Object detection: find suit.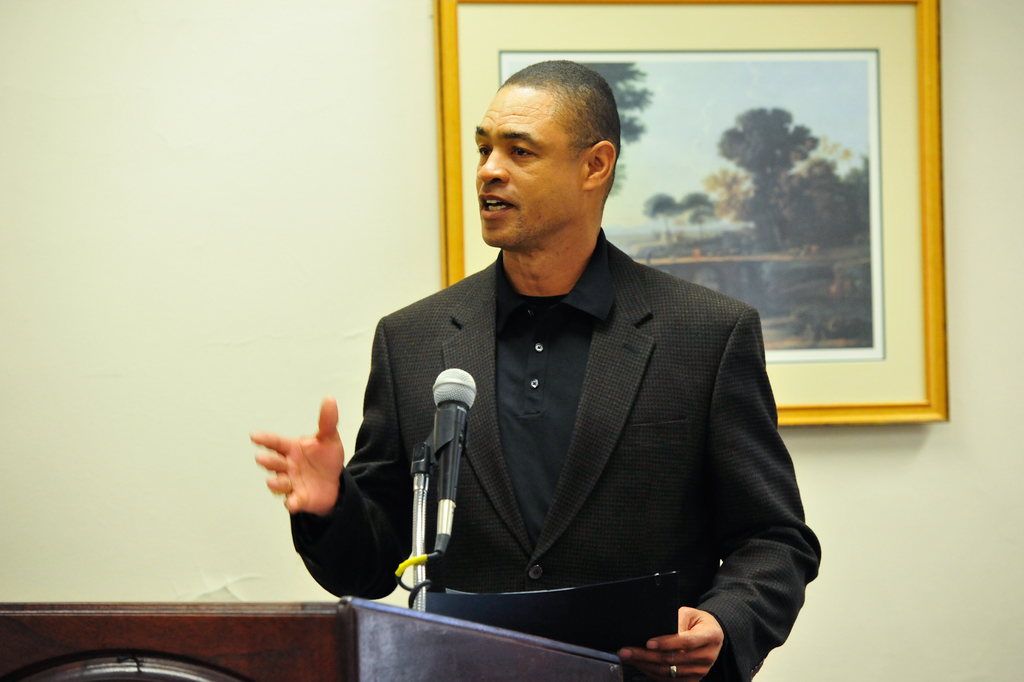
l=342, t=185, r=798, b=667.
